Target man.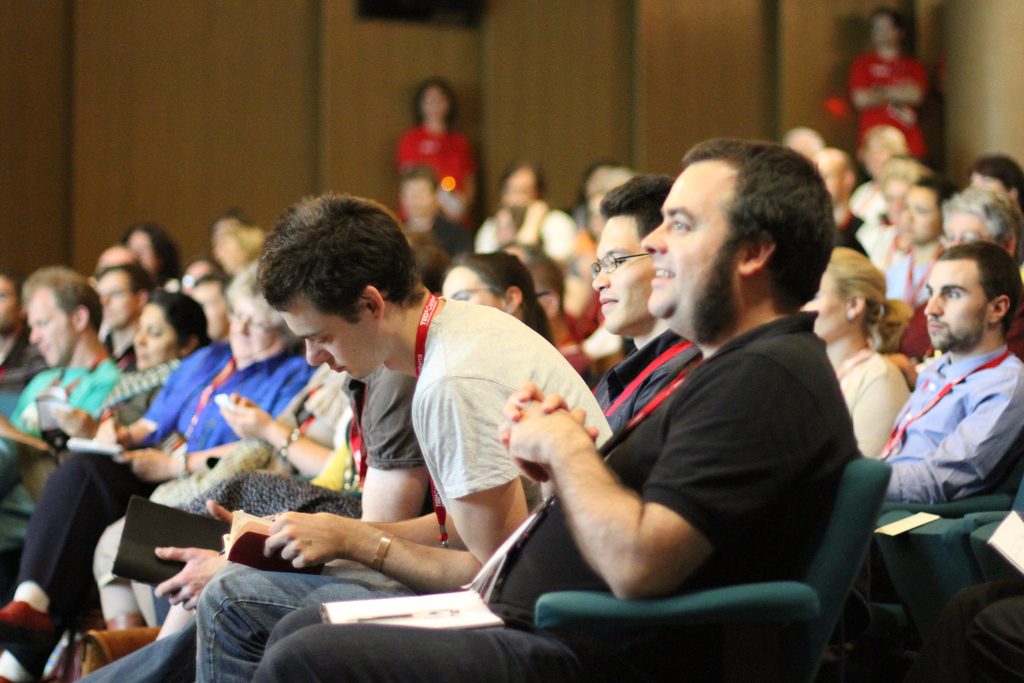
Target region: 399:168:475:257.
